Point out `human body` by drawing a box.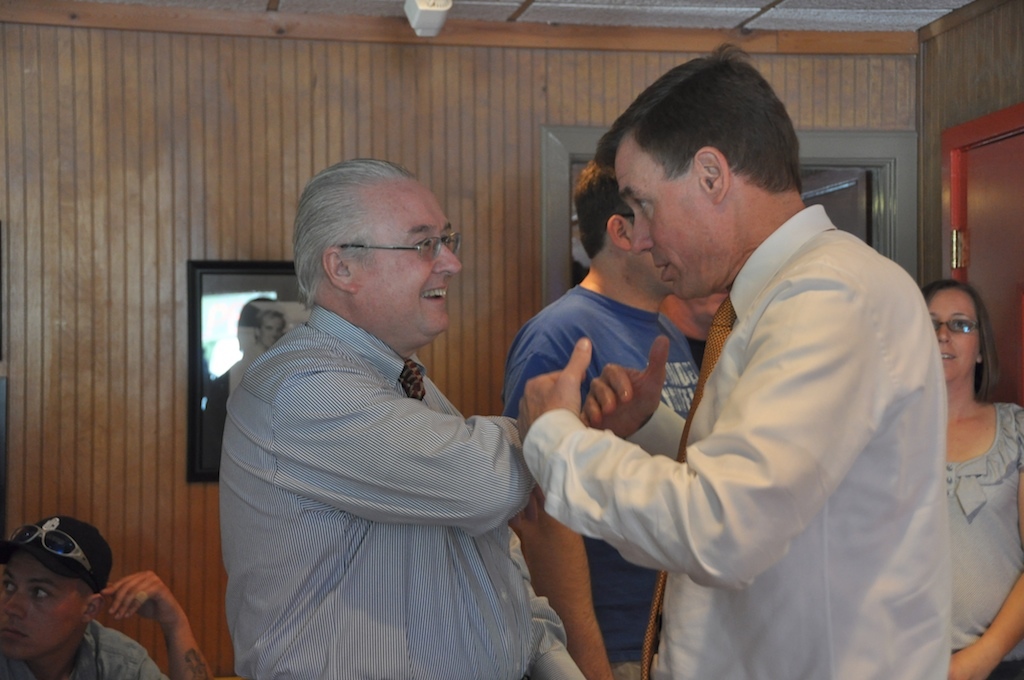
box=[505, 156, 701, 679].
